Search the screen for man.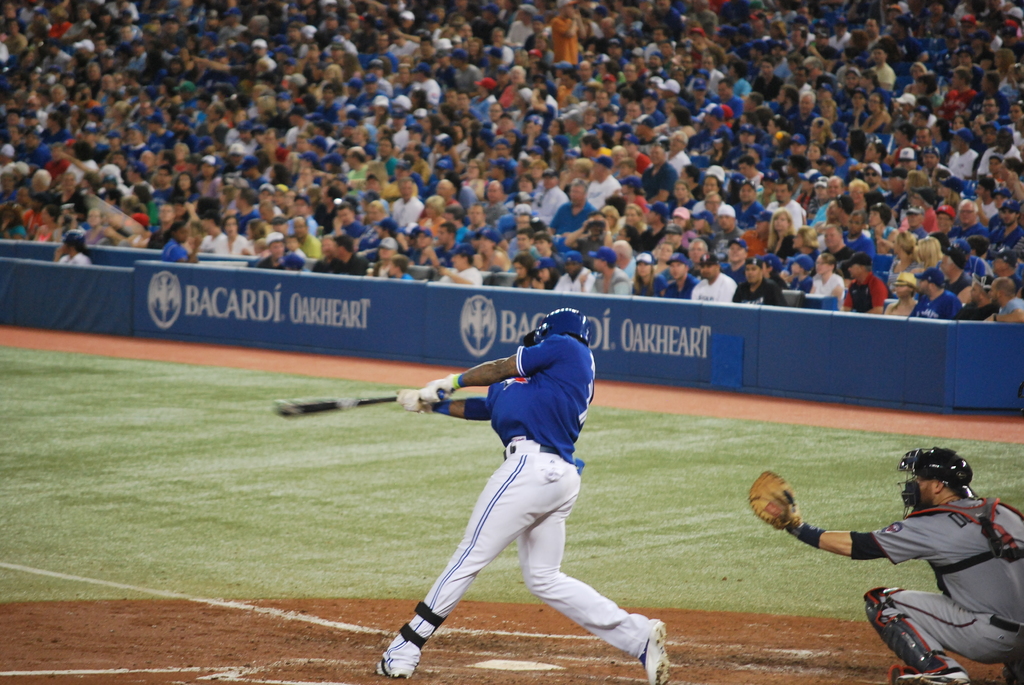
Found at <bbox>536, 169, 563, 224</bbox>.
